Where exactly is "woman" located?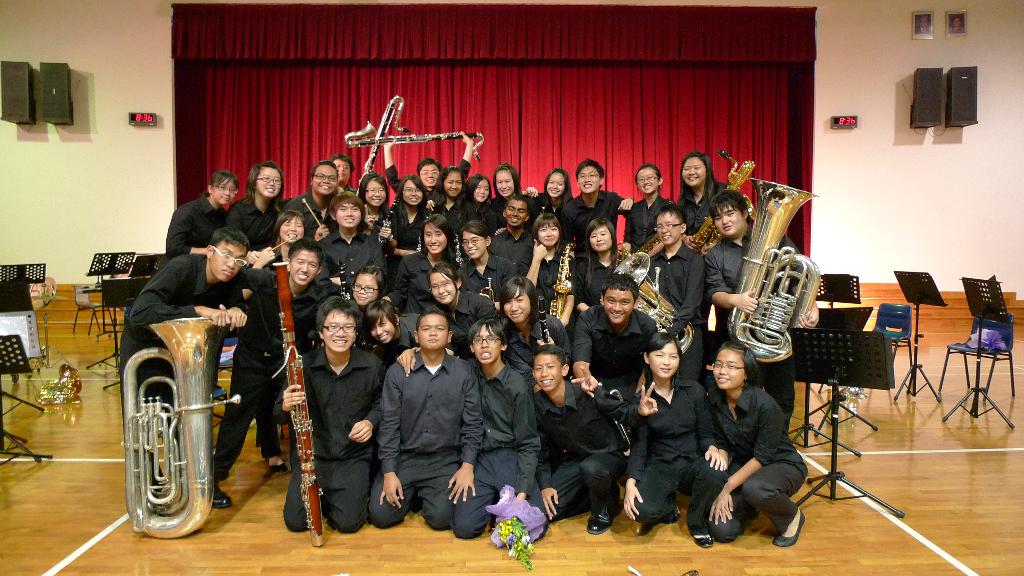
Its bounding box is bbox=(674, 150, 736, 344).
